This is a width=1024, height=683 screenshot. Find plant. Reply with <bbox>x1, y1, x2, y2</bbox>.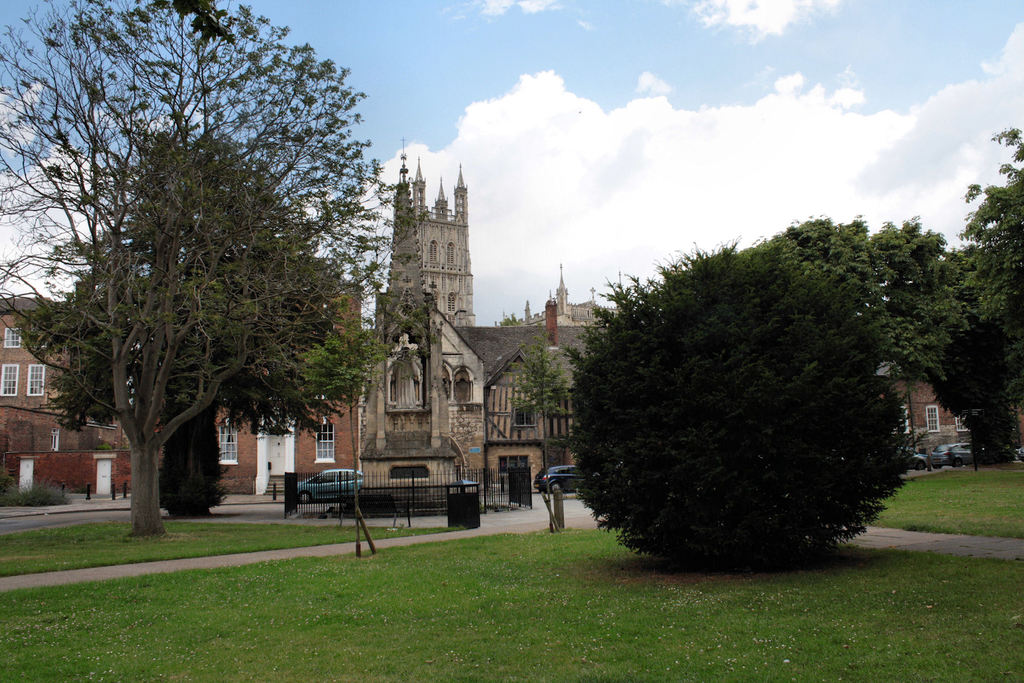
<bbox>568, 216, 918, 554</bbox>.
